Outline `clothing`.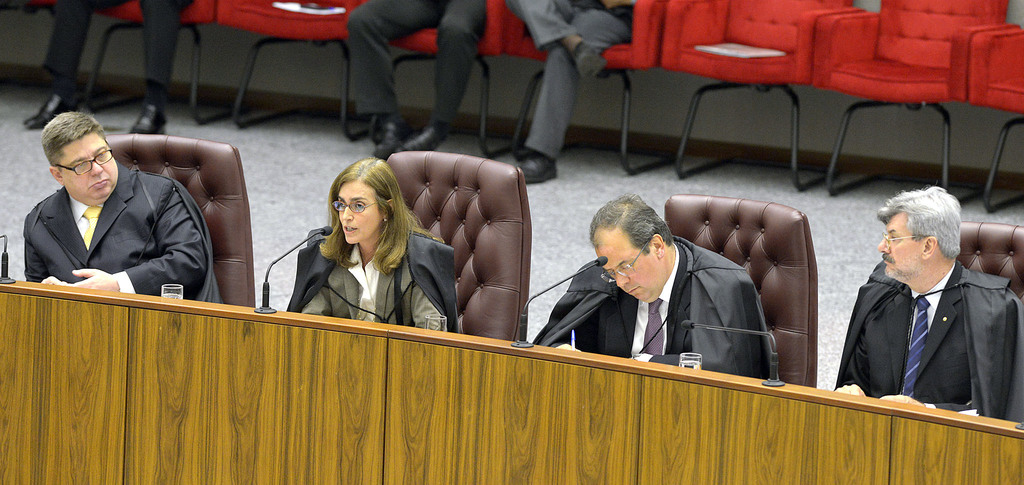
Outline: <bbox>349, 0, 487, 128</bbox>.
